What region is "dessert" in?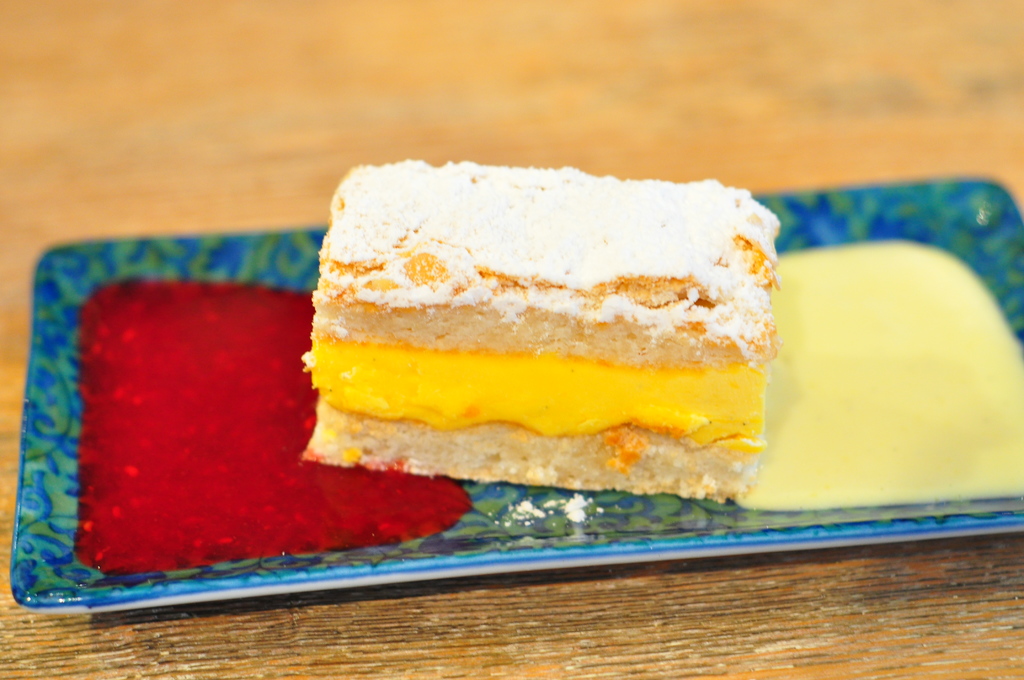
(left=308, top=160, right=784, bottom=508).
